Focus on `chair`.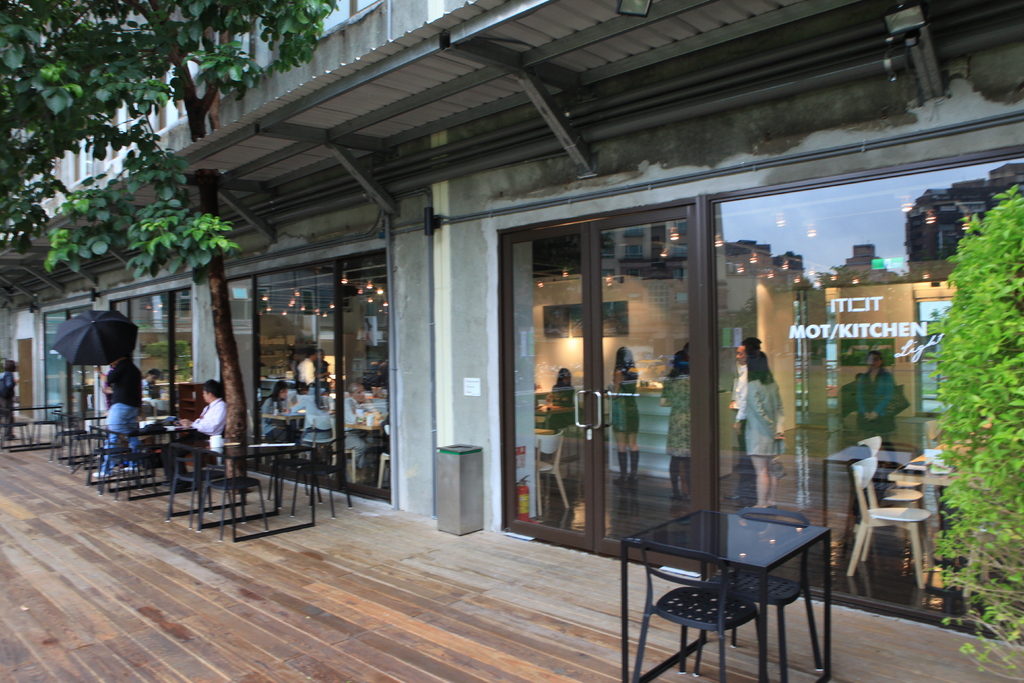
Focused at BBox(161, 437, 241, 531).
